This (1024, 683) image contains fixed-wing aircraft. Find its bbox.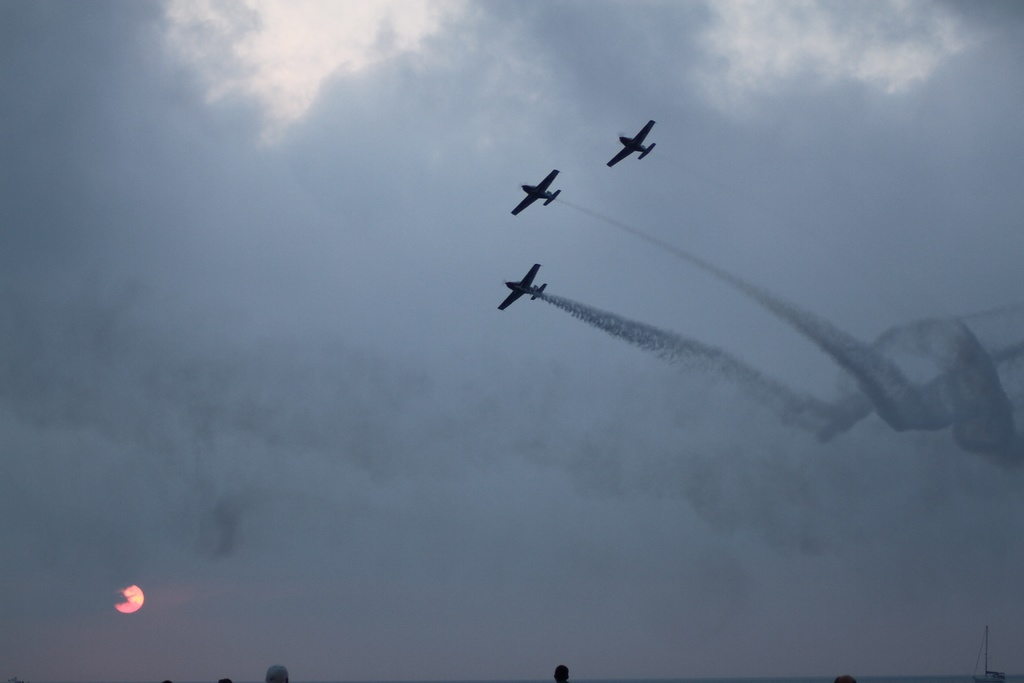
box(513, 169, 561, 213).
